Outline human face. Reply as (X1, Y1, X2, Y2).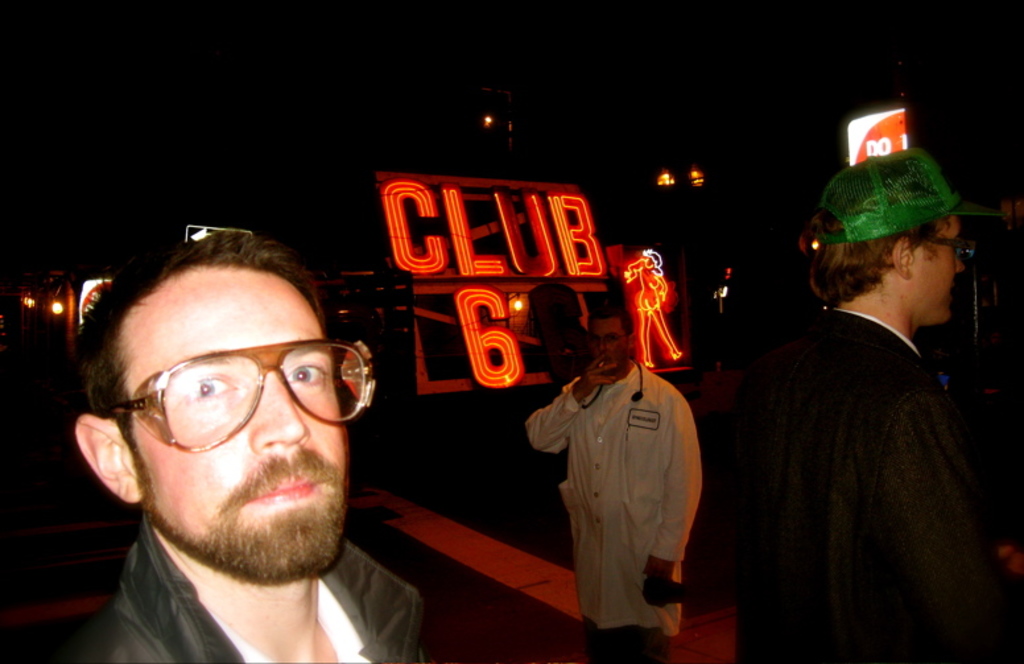
(140, 261, 351, 565).
